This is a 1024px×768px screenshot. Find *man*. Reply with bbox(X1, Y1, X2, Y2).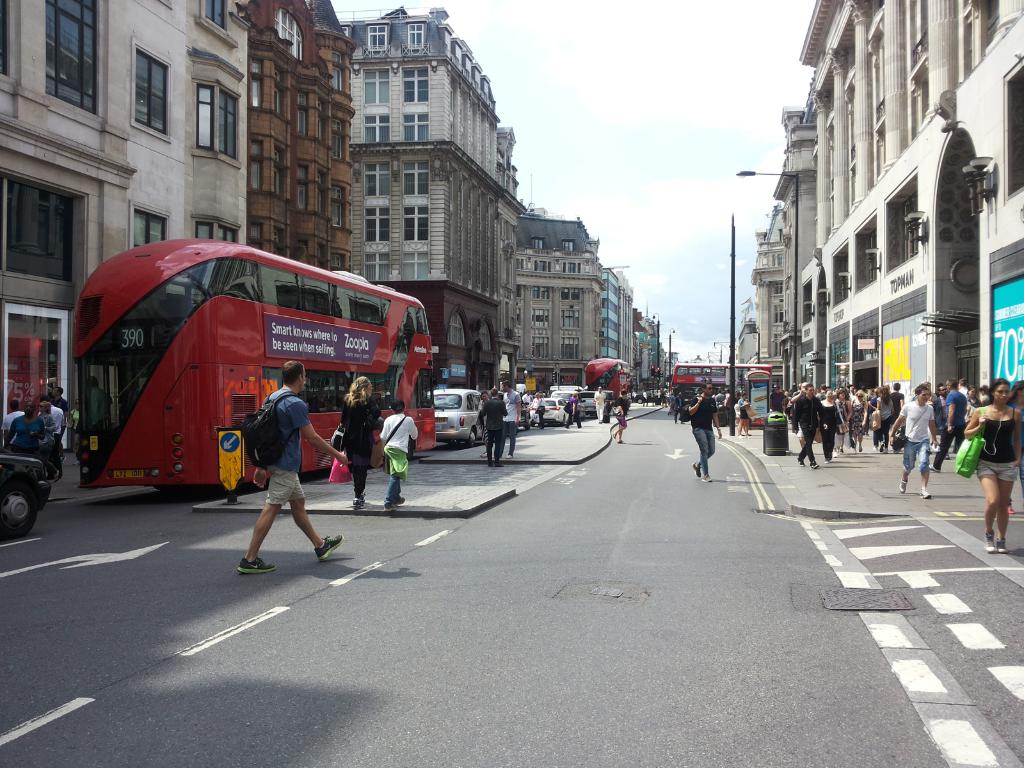
bbox(675, 392, 684, 423).
